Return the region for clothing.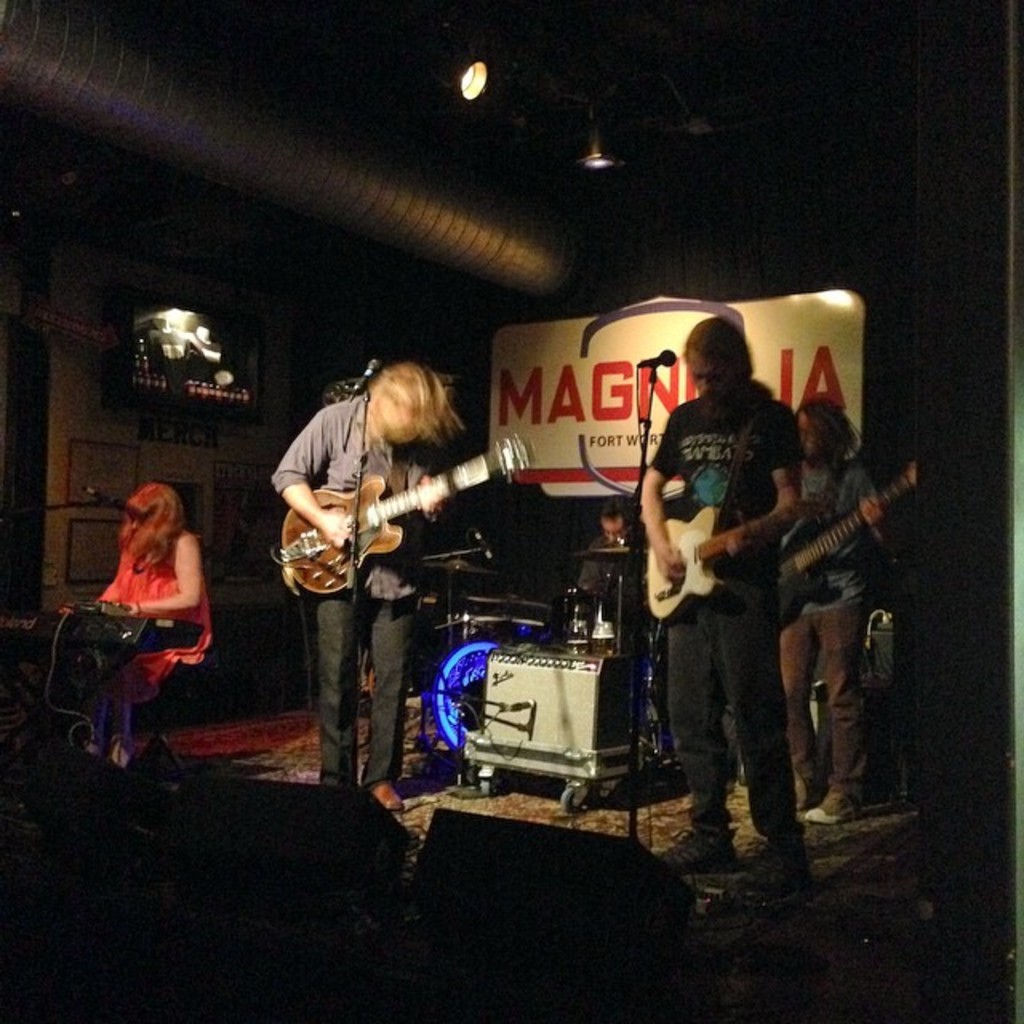
784/451/886/795.
